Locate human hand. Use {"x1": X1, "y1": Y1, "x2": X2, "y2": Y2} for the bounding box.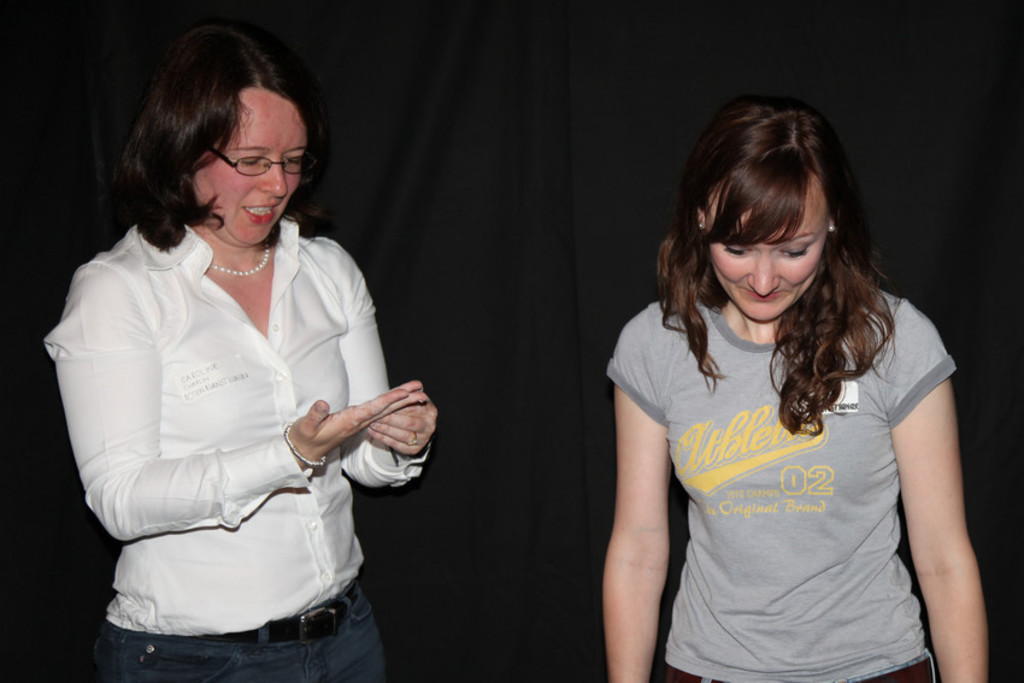
{"x1": 288, "y1": 379, "x2": 426, "y2": 460}.
